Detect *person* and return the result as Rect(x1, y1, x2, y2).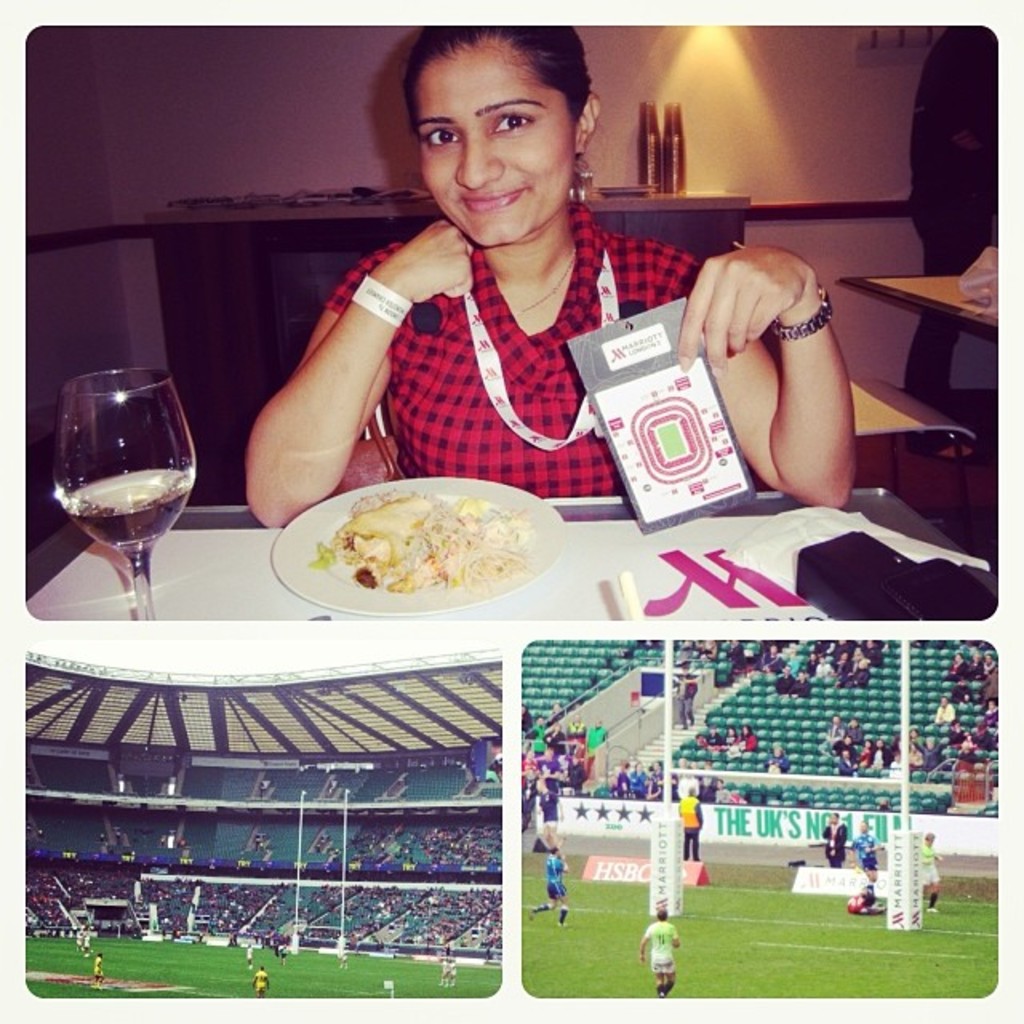
Rect(850, 867, 888, 912).
